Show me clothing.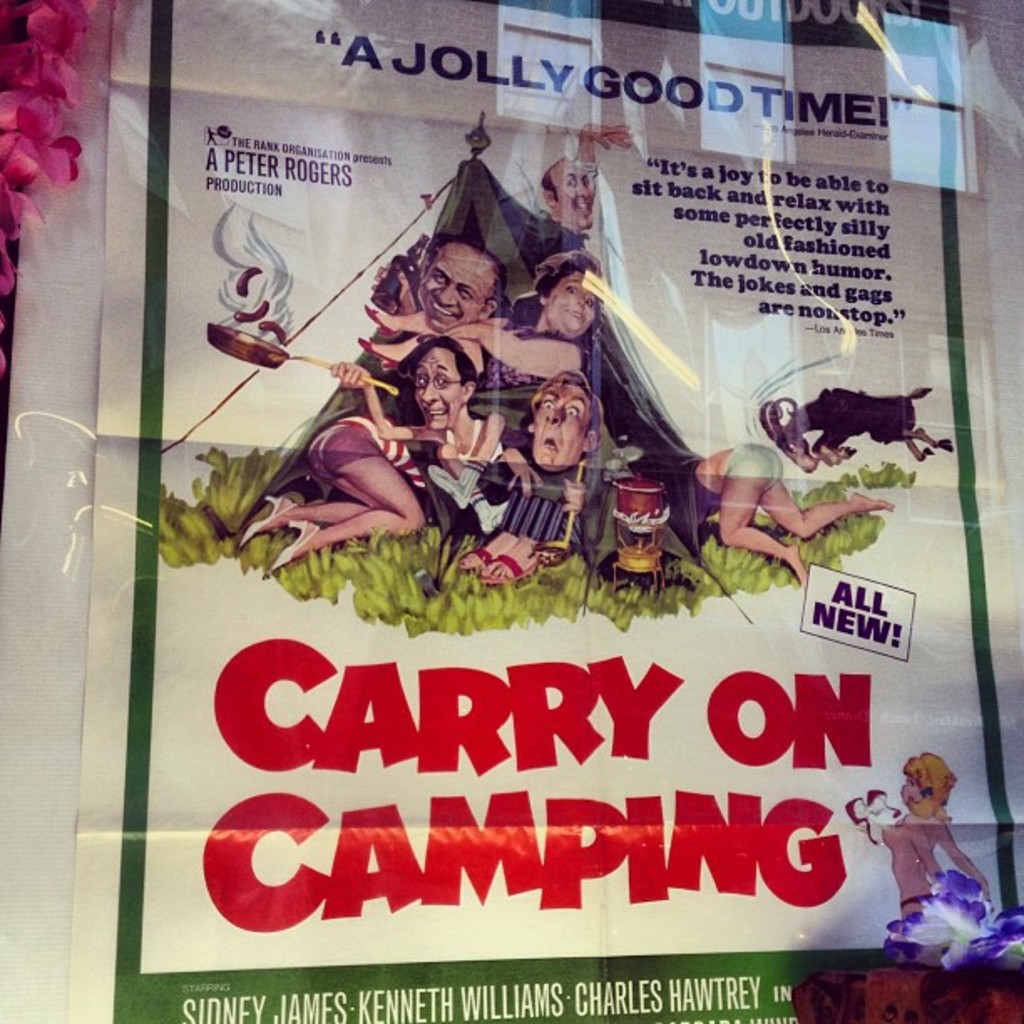
clothing is here: pyautogui.locateOnScreen(303, 418, 423, 490).
